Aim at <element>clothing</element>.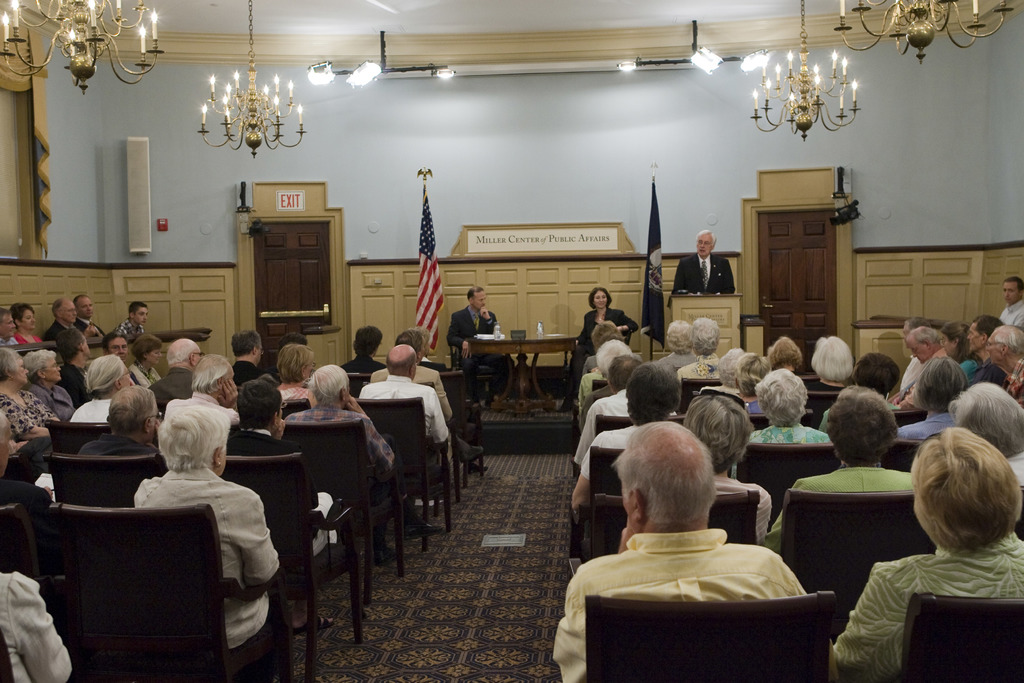
Aimed at left=717, top=477, right=771, bottom=540.
